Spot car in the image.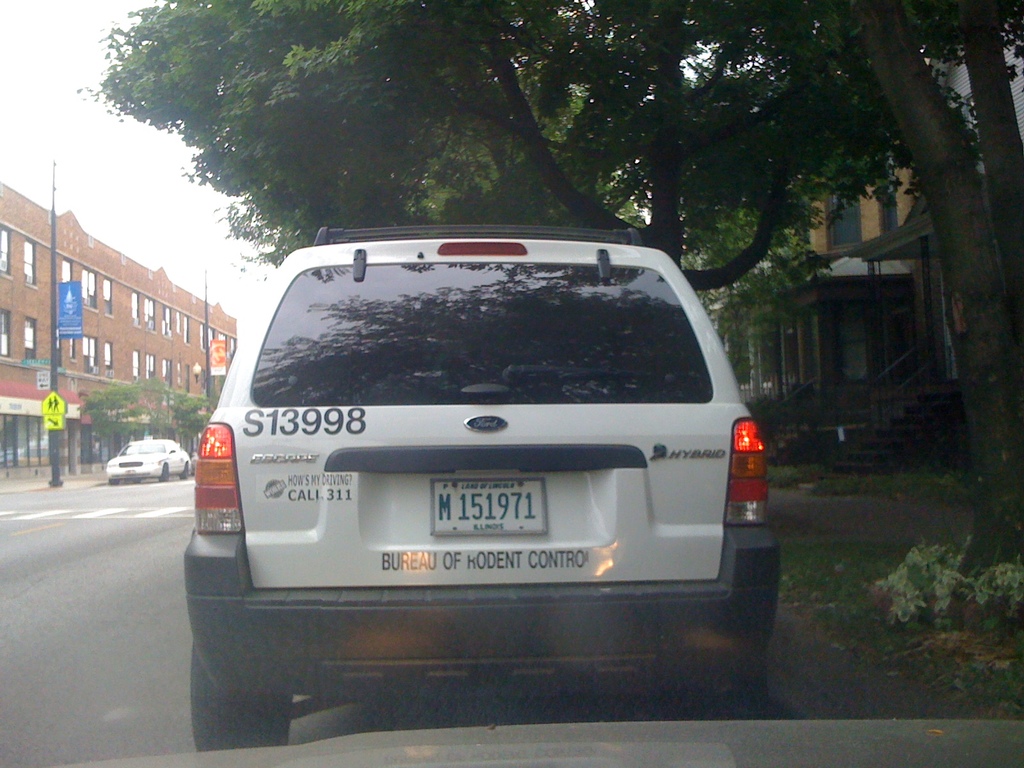
car found at detection(99, 441, 189, 481).
